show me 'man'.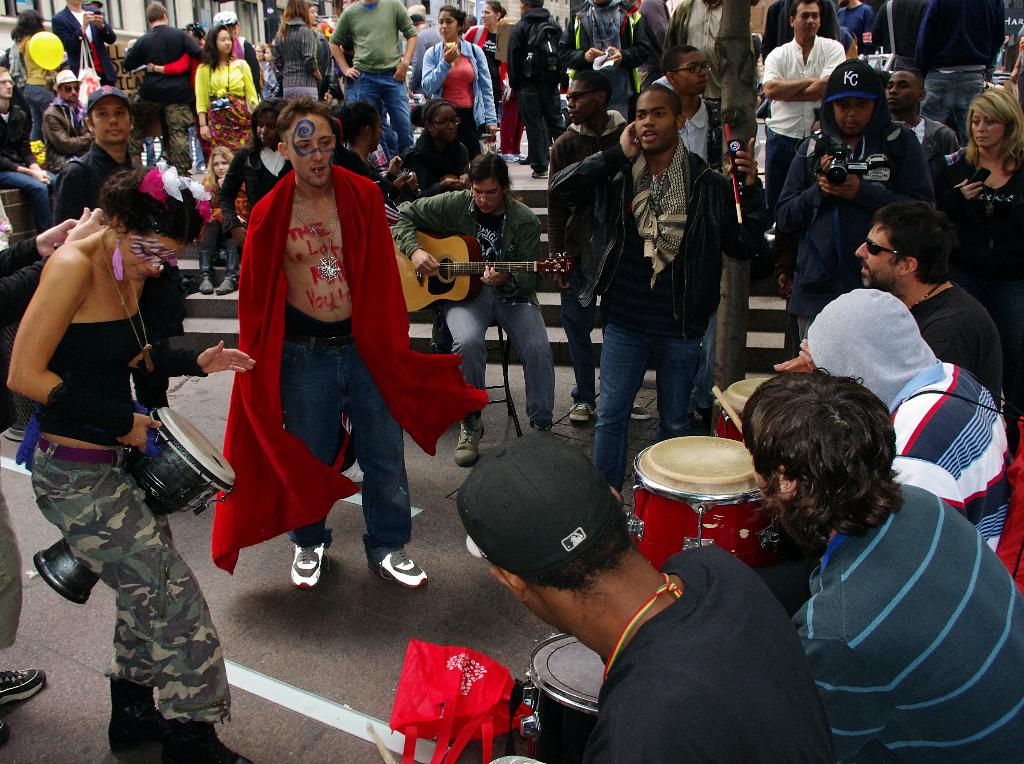
'man' is here: rect(633, 0, 675, 62).
